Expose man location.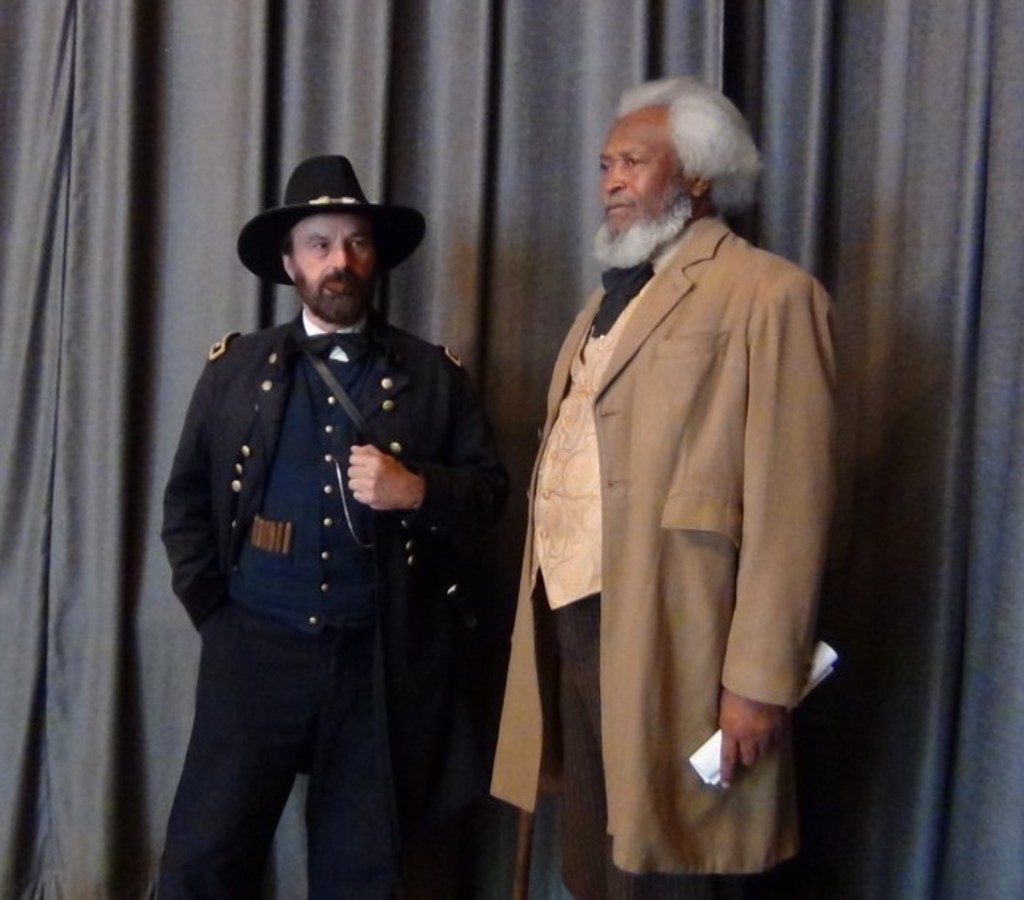
Exposed at 488, 61, 849, 899.
